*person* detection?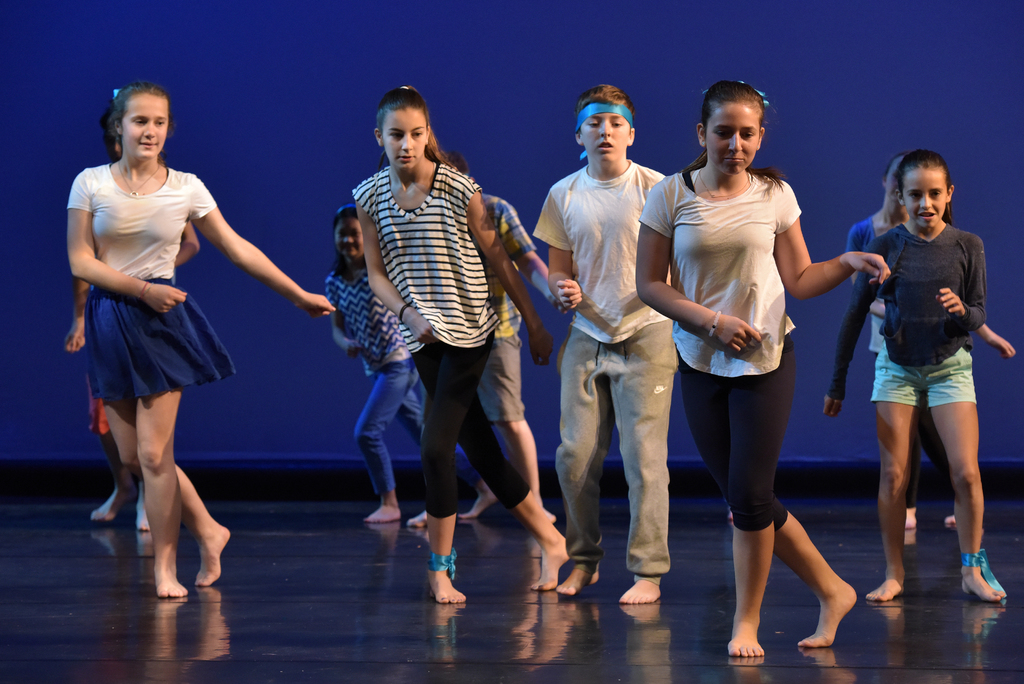
l=822, t=149, r=1012, b=607
